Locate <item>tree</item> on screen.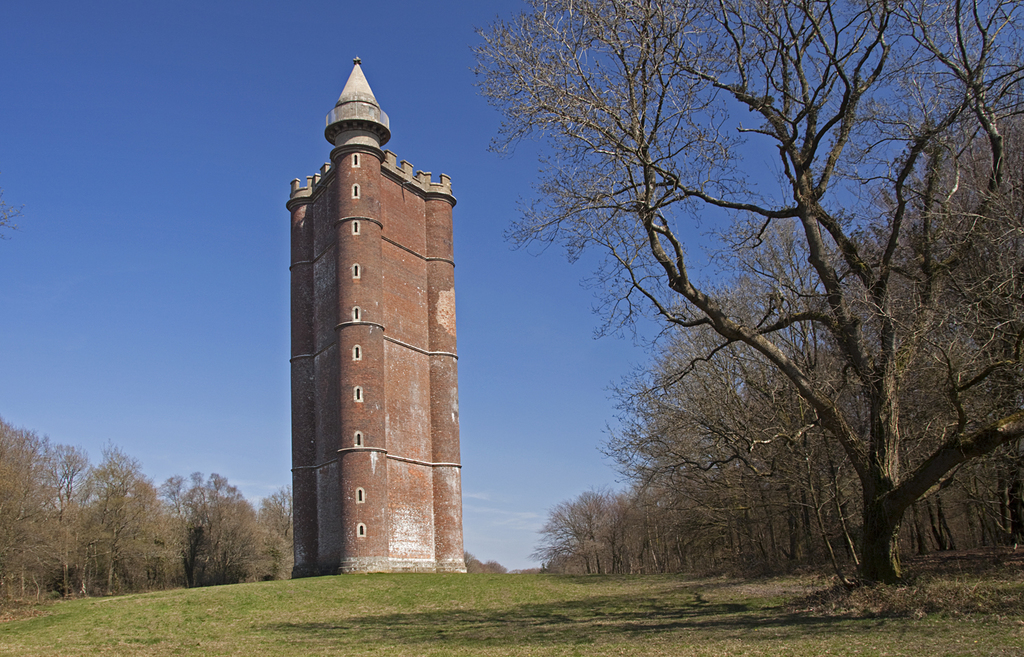
On screen at (461, 0, 1023, 600).
